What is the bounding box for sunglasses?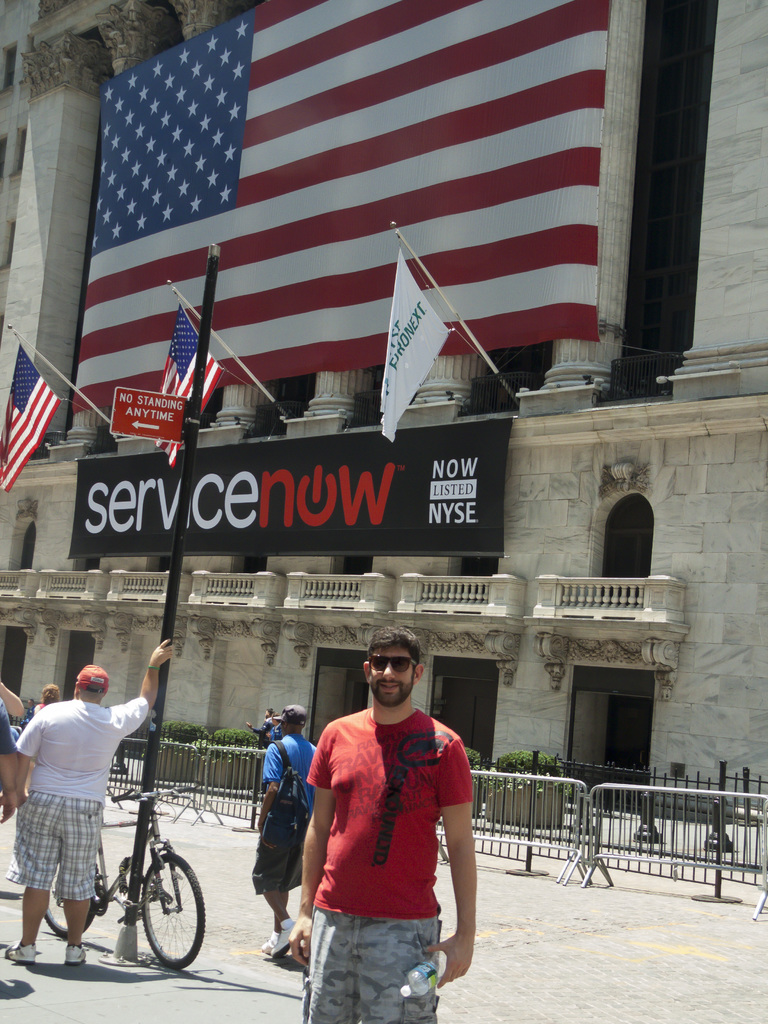
[367,651,415,675].
